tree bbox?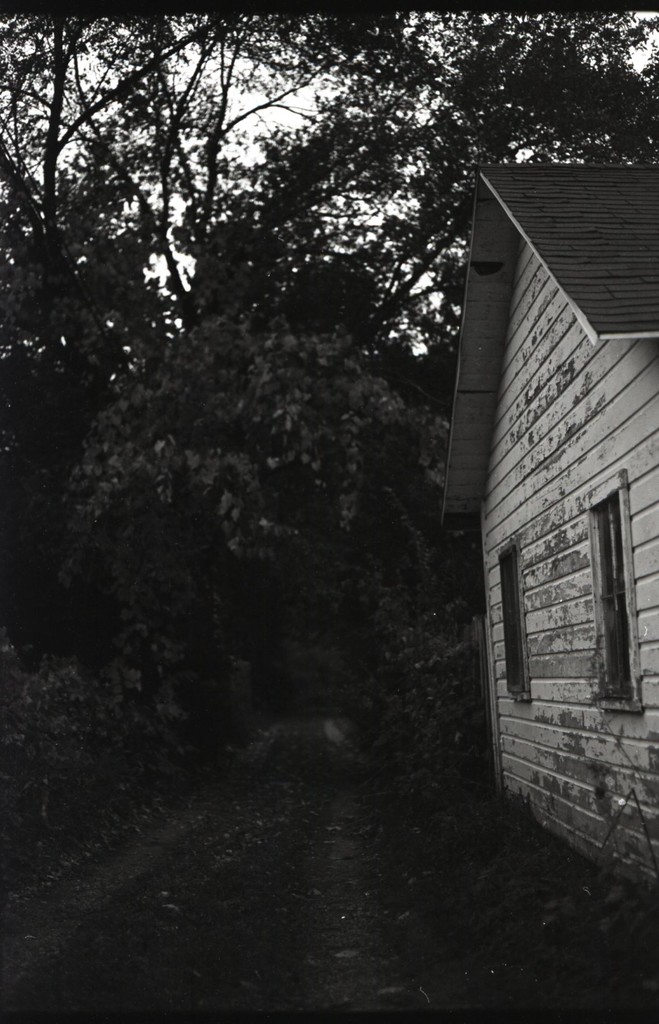
bbox=(0, 0, 655, 694)
